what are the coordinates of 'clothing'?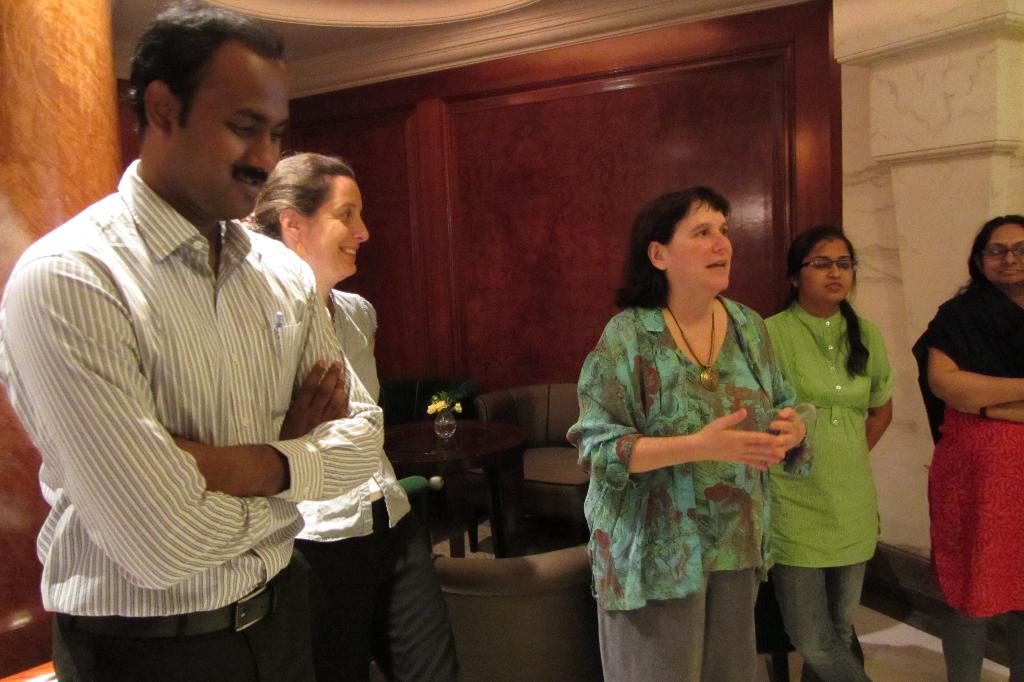
<box>10,142,371,667</box>.
